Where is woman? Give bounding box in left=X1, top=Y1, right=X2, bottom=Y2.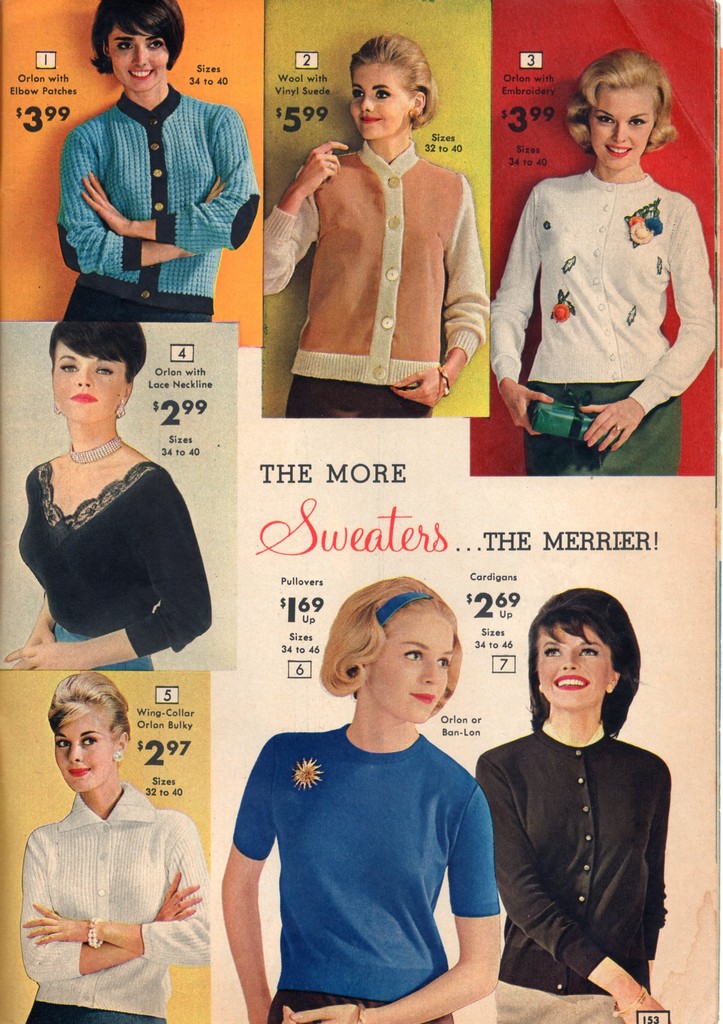
left=1, top=321, right=212, bottom=672.
